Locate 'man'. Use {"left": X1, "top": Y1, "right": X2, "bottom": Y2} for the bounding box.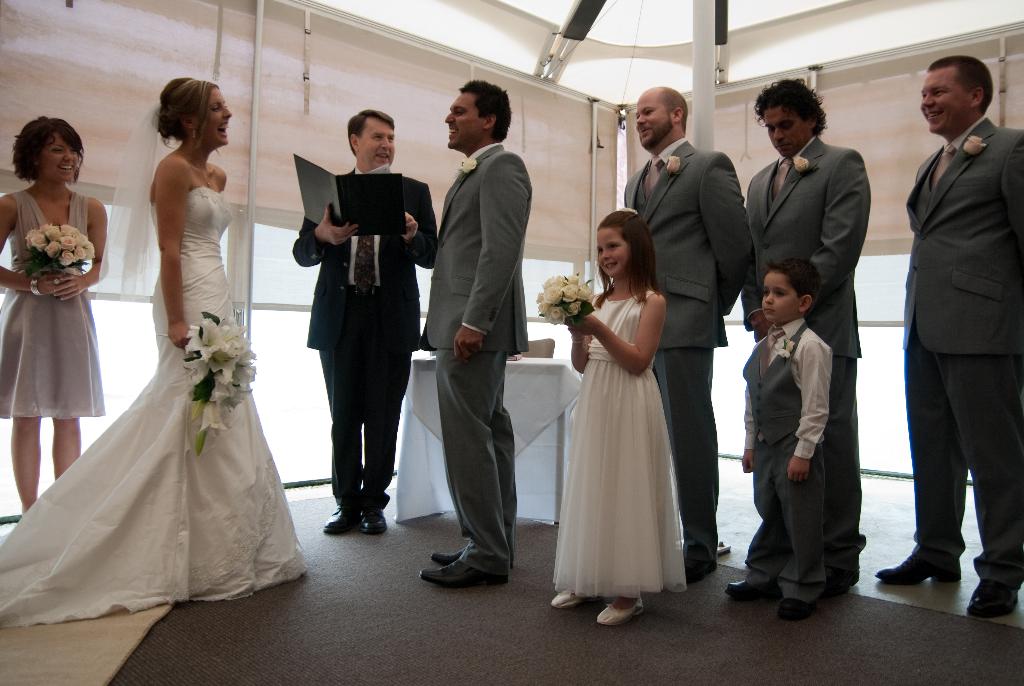
{"left": 878, "top": 29, "right": 1021, "bottom": 623}.
